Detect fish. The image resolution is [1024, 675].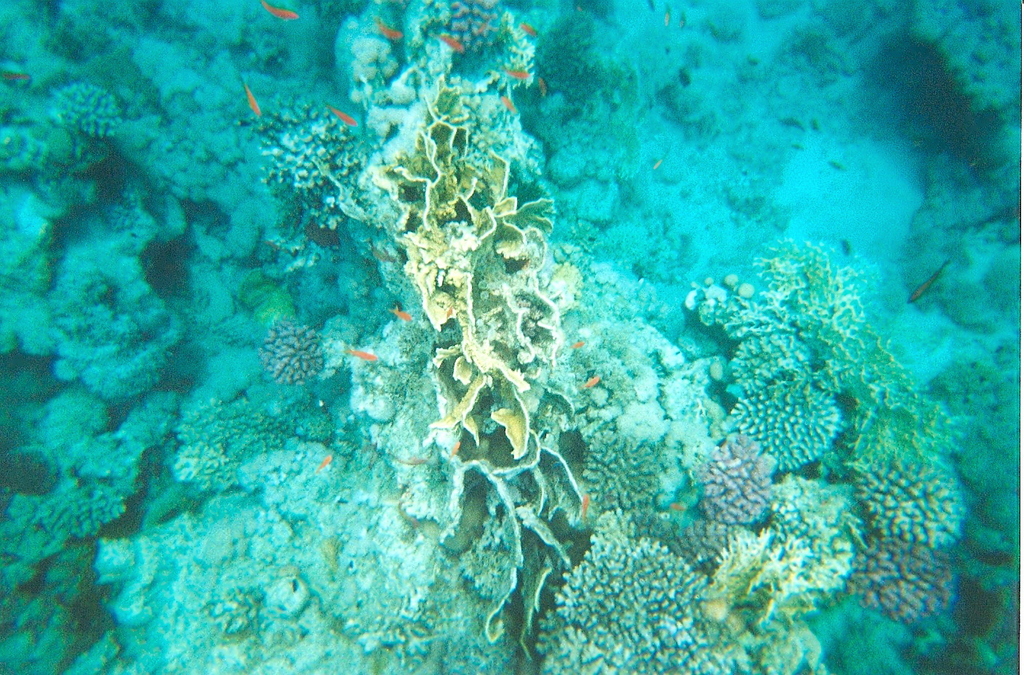
<region>500, 89, 517, 112</region>.
